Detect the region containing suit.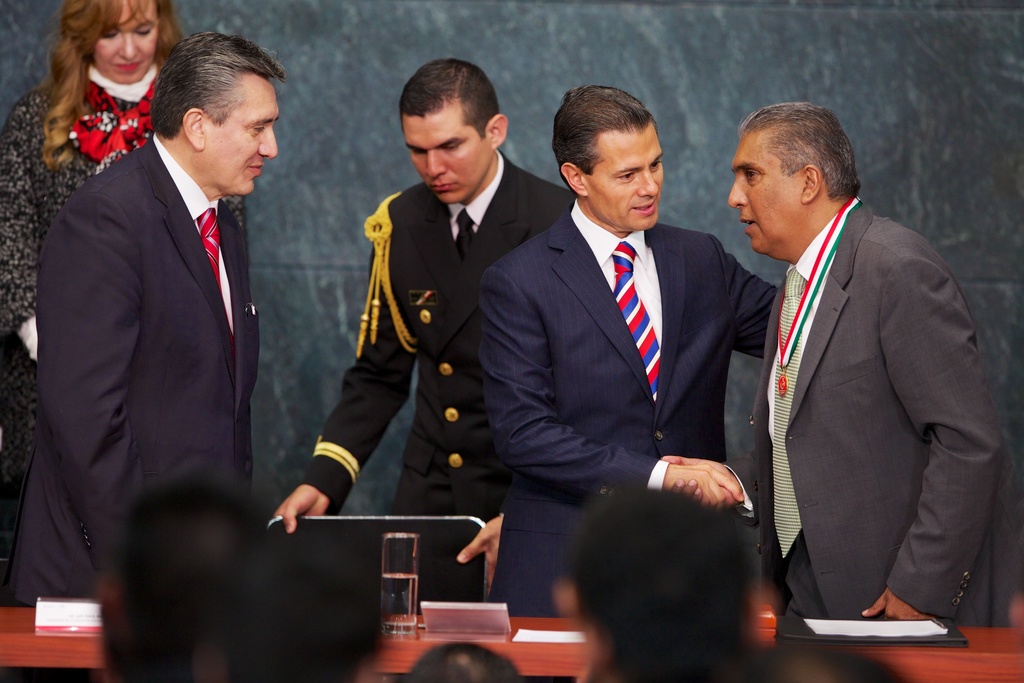
x1=724 y1=201 x2=1010 y2=629.
